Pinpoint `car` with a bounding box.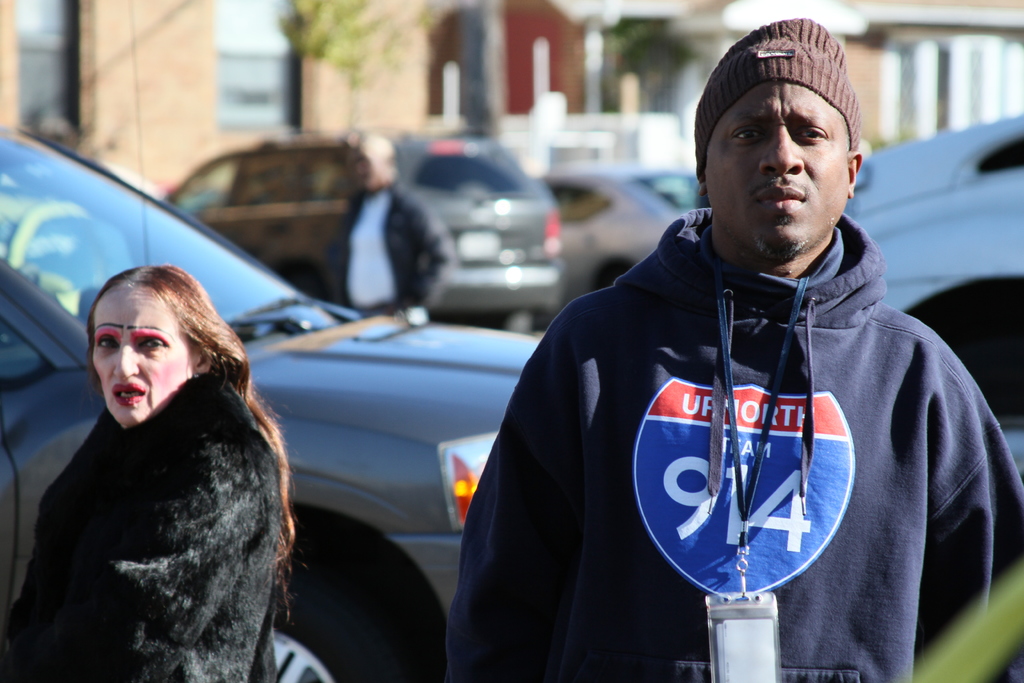
0/110/540/682.
